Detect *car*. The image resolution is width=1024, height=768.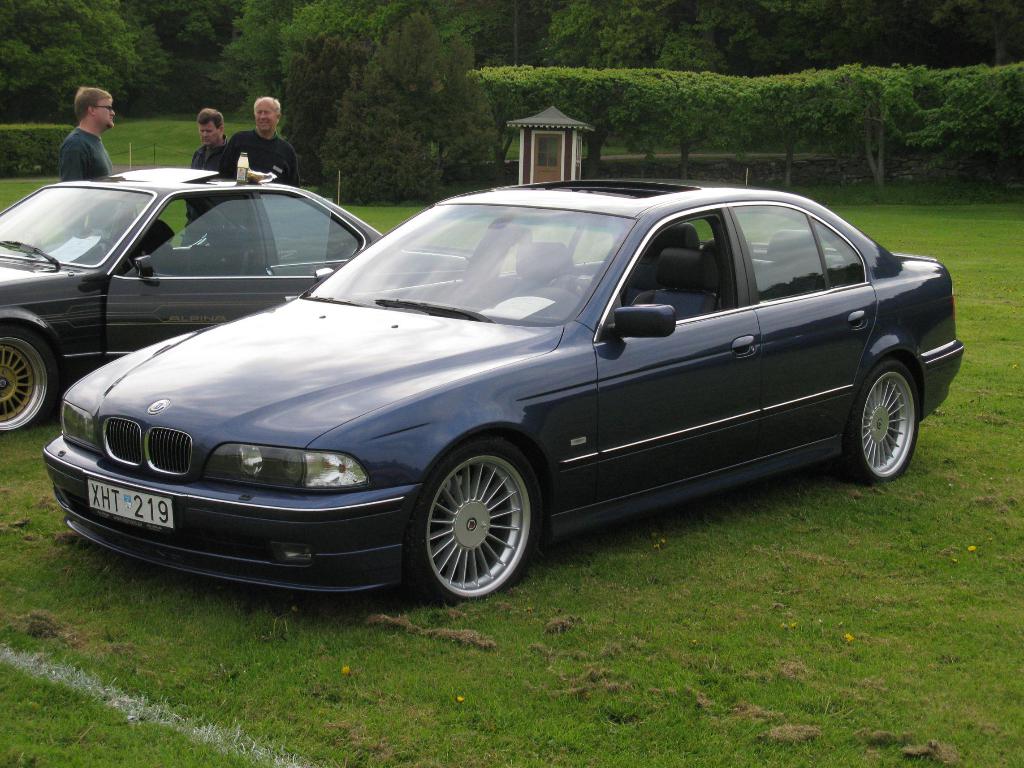
bbox(0, 165, 476, 433).
